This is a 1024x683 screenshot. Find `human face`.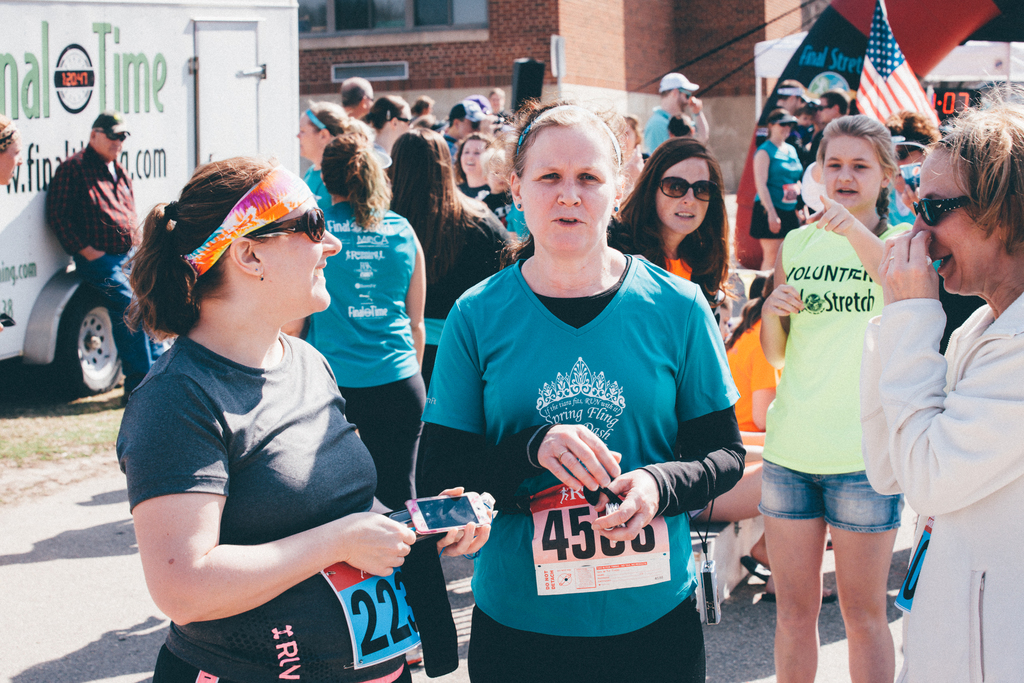
Bounding box: x1=824 y1=135 x2=886 y2=214.
